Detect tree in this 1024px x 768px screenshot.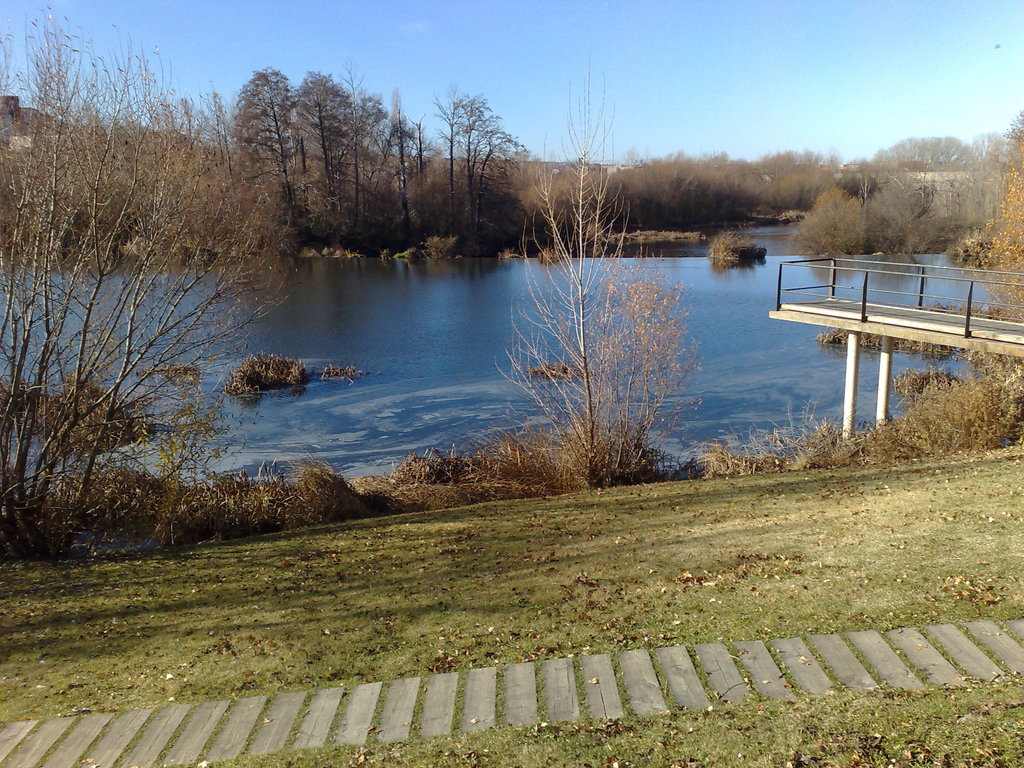
Detection: box=[456, 82, 492, 246].
